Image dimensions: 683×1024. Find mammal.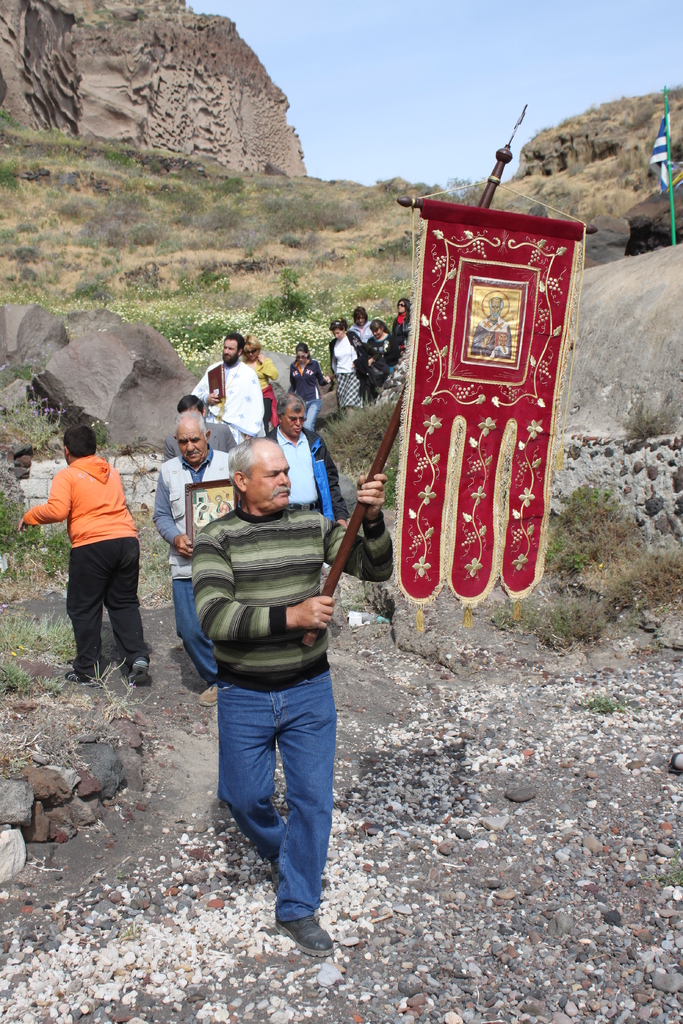
(x1=352, y1=305, x2=371, y2=337).
